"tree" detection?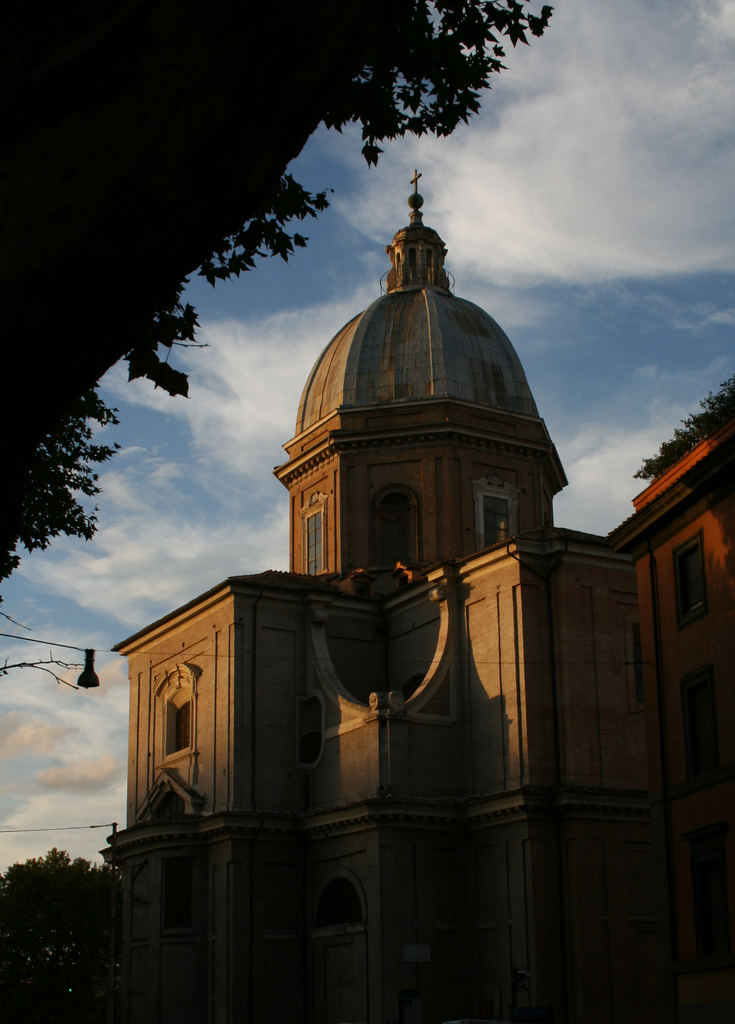
[3, 0, 557, 580]
